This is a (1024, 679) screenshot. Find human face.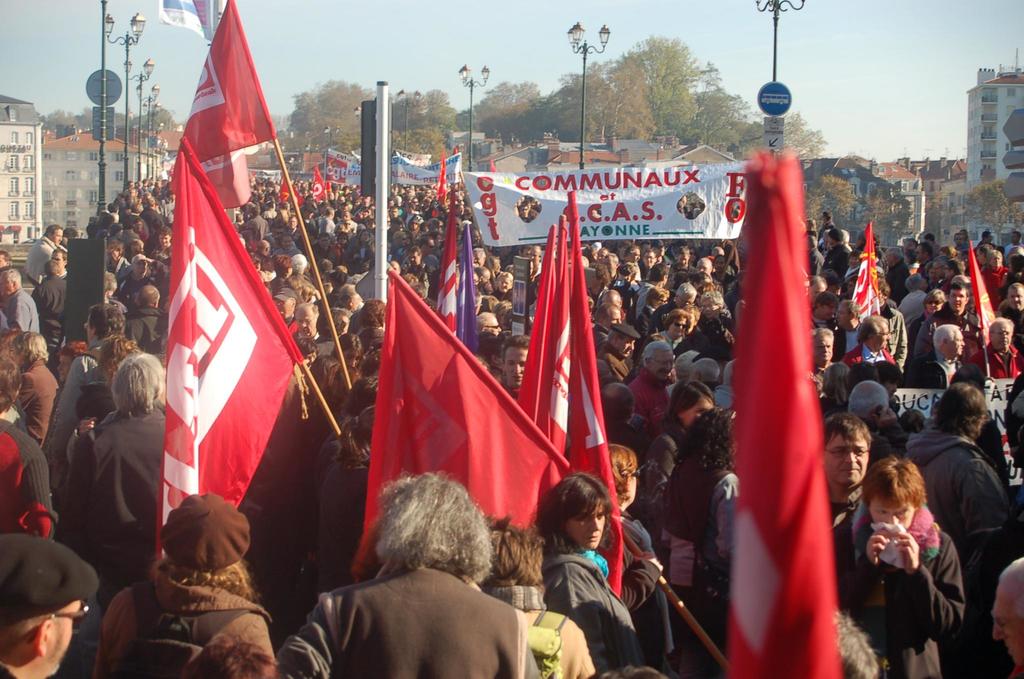
Bounding box: [485,318,502,338].
